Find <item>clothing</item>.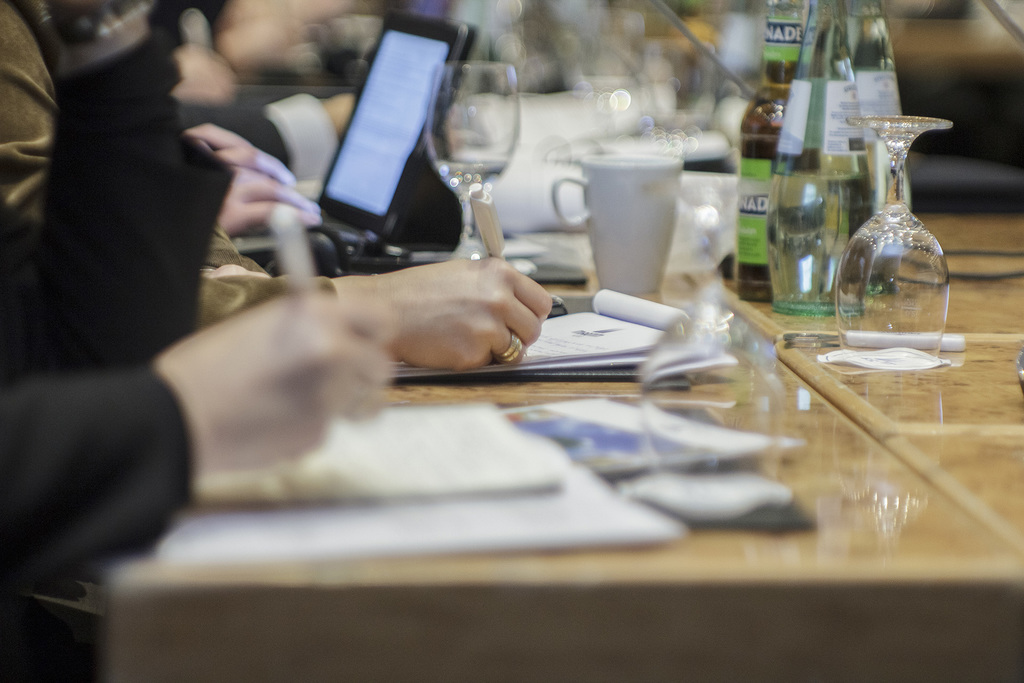
box(0, 0, 327, 334).
